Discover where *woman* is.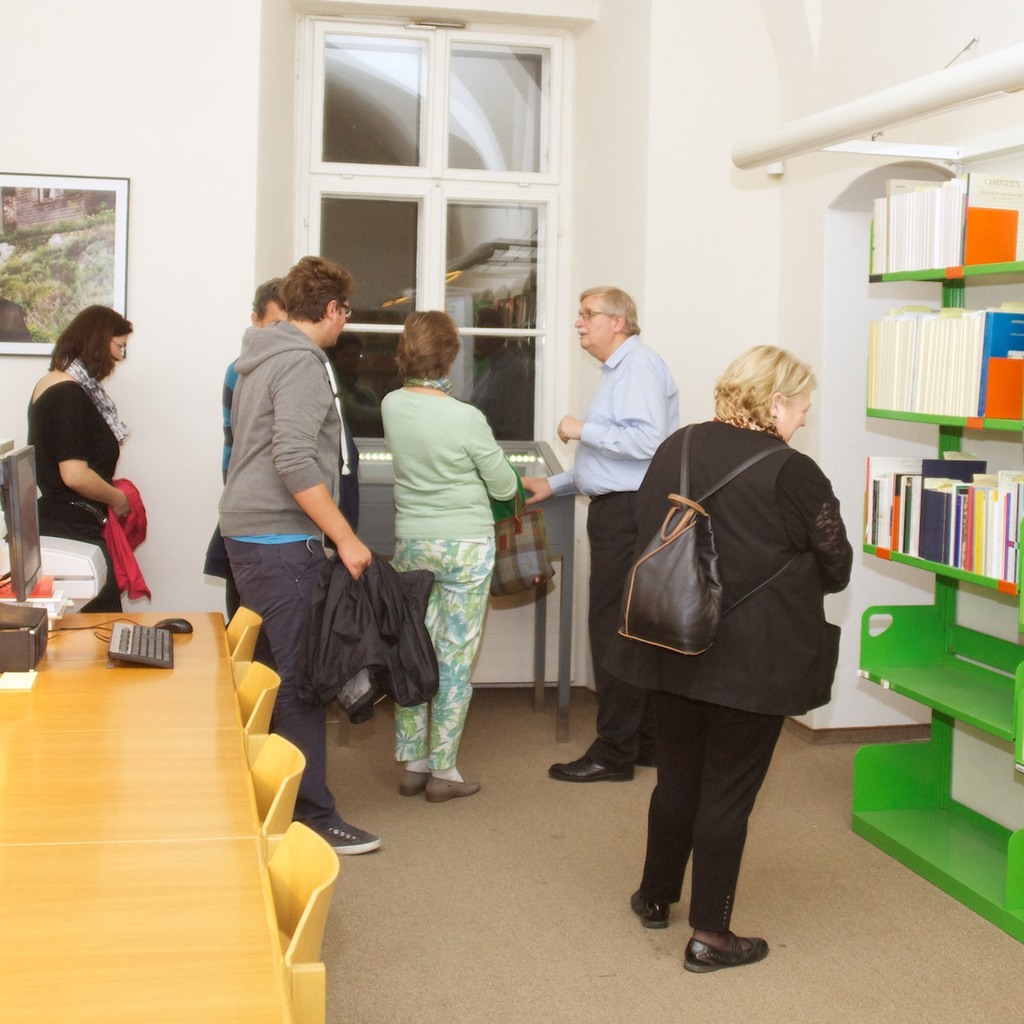
Discovered at [left=603, top=344, right=850, bottom=973].
